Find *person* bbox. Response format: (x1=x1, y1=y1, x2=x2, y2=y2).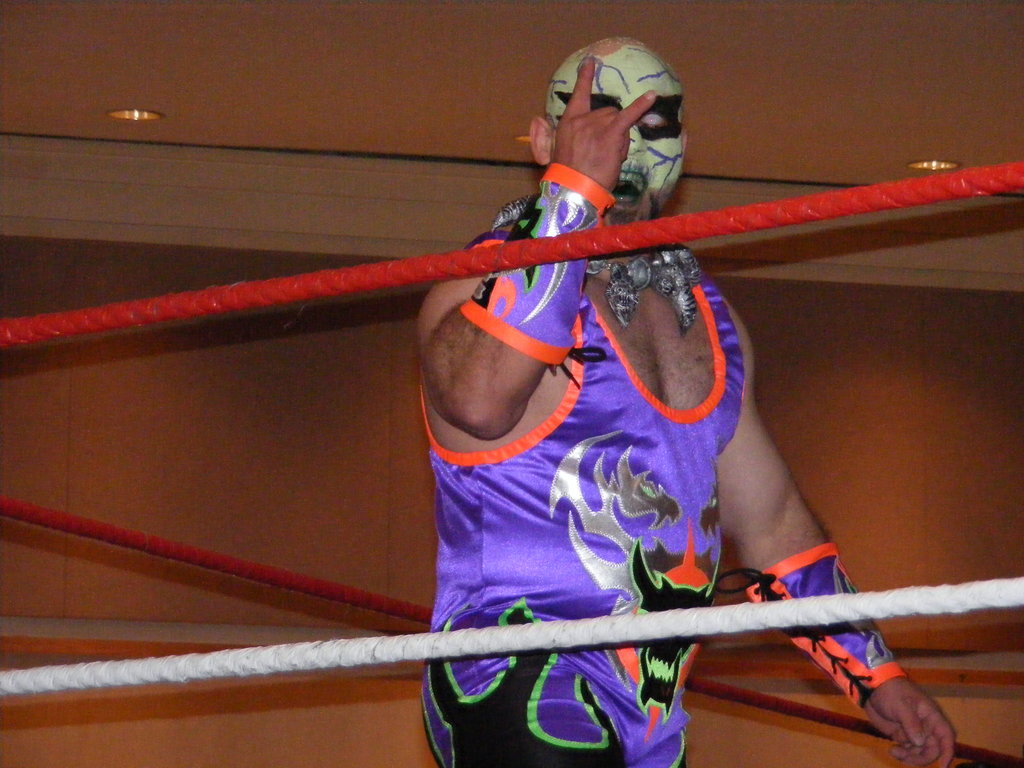
(x1=410, y1=29, x2=963, y2=767).
